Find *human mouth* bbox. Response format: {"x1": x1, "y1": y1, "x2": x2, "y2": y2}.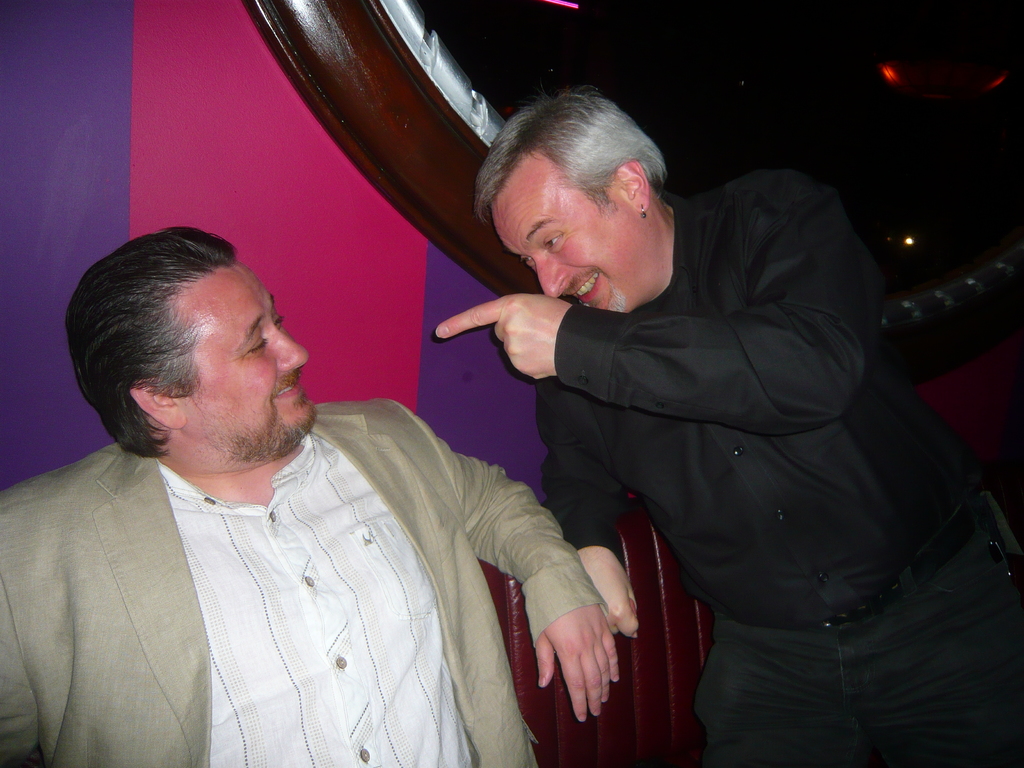
{"x1": 272, "y1": 380, "x2": 299, "y2": 397}.
